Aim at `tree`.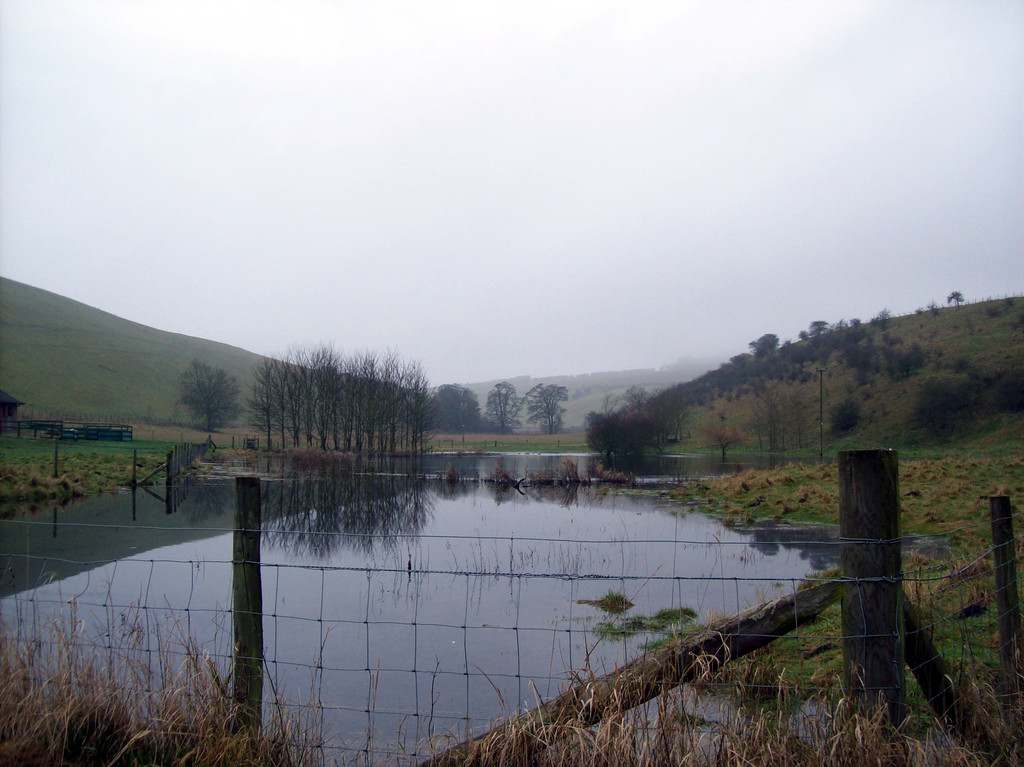
Aimed at 175, 362, 246, 433.
